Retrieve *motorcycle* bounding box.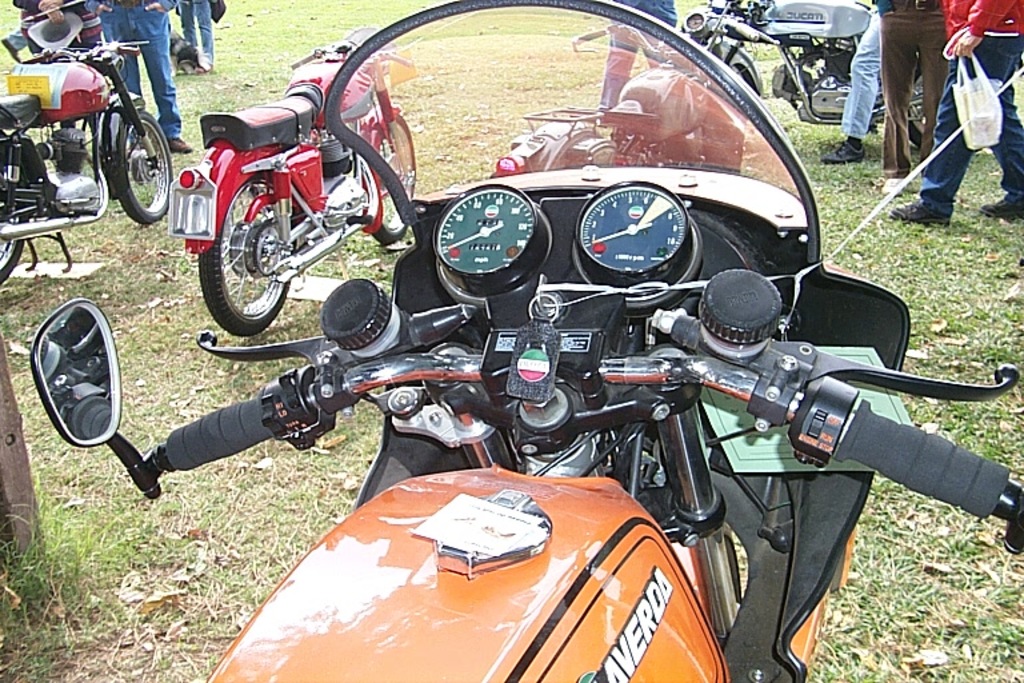
Bounding box: {"left": 171, "top": 24, "right": 415, "bottom": 336}.
